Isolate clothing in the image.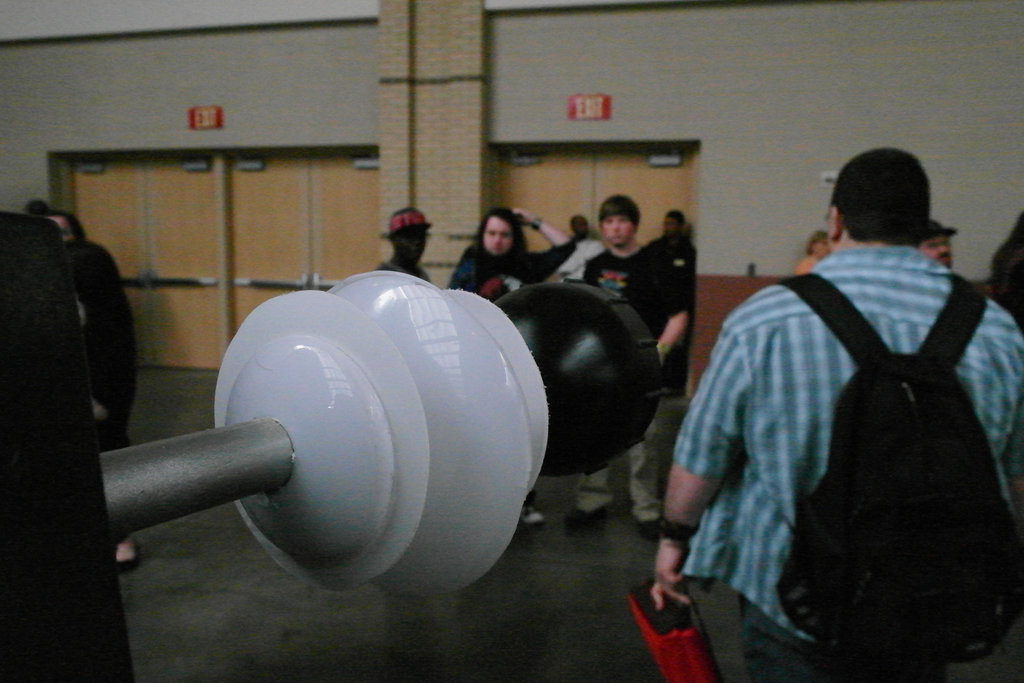
Isolated region: 685,203,1005,671.
